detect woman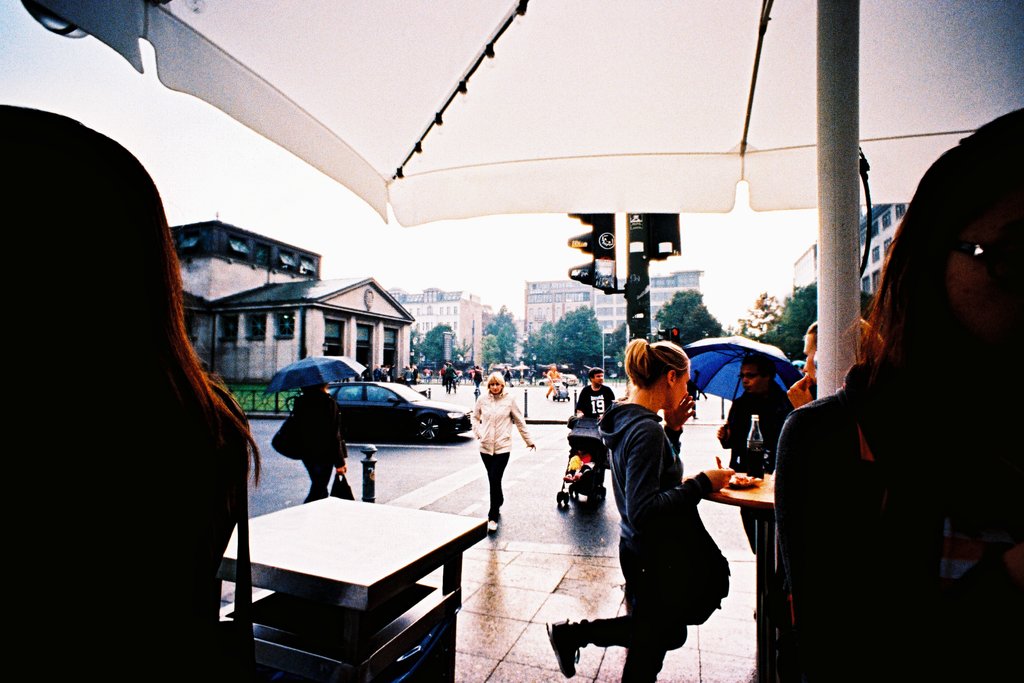
rect(772, 103, 1023, 682)
